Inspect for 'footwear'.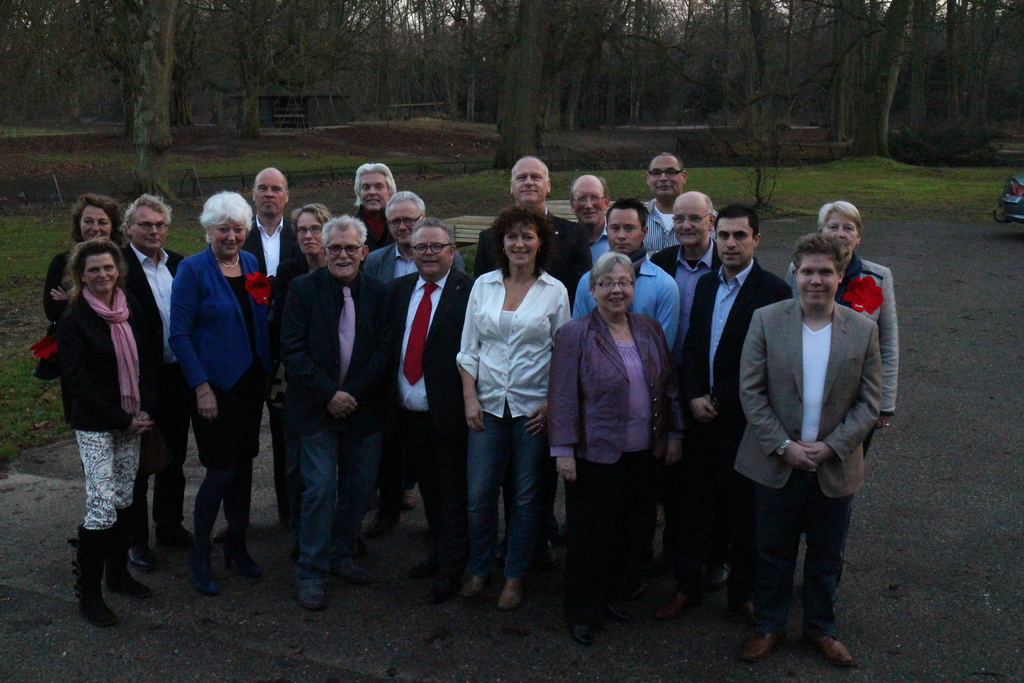
Inspection: {"x1": 331, "y1": 558, "x2": 373, "y2": 583}.
